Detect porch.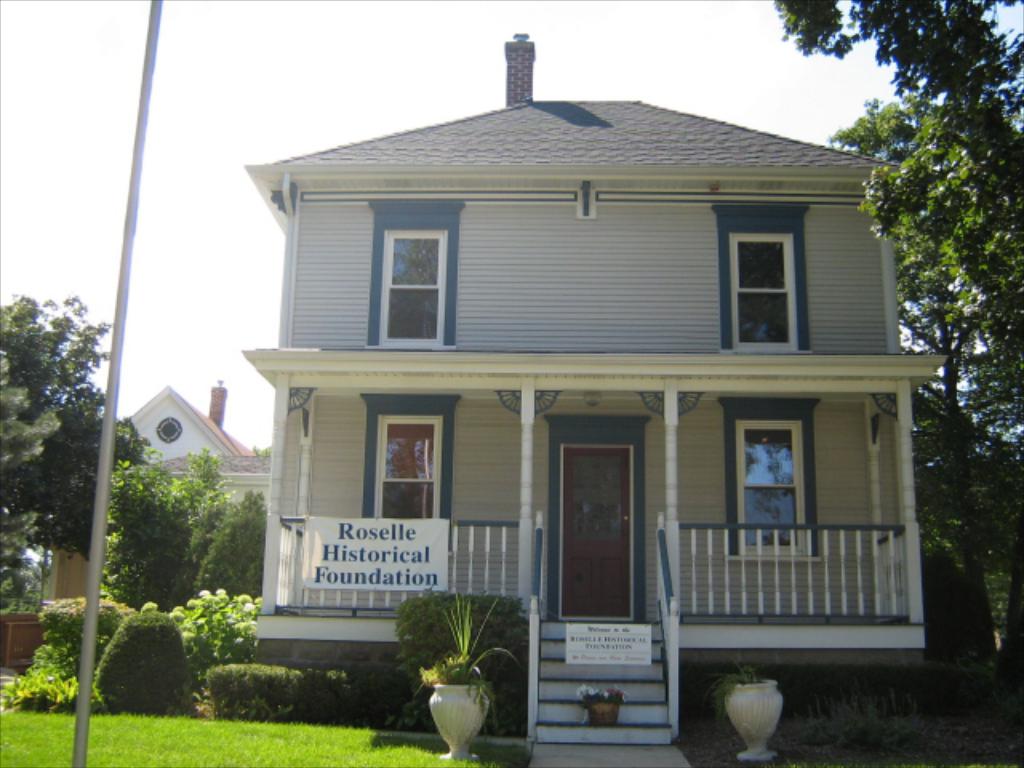
Detected at [291,509,909,627].
